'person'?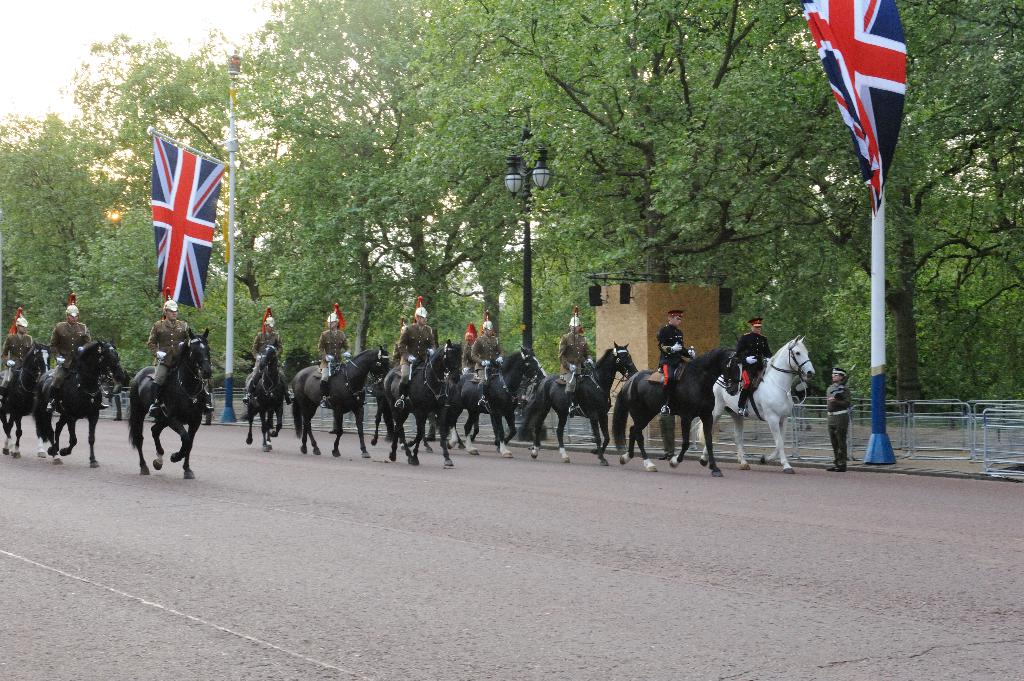
box=[320, 303, 351, 392]
